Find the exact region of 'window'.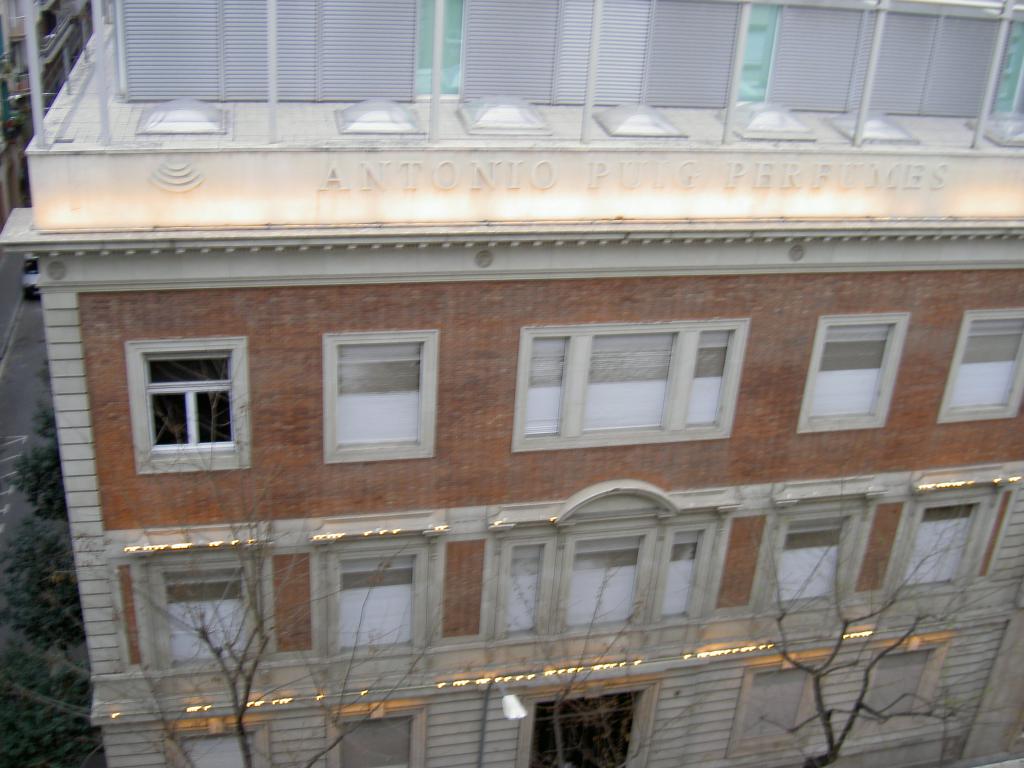
Exact region: 525,319,746,440.
